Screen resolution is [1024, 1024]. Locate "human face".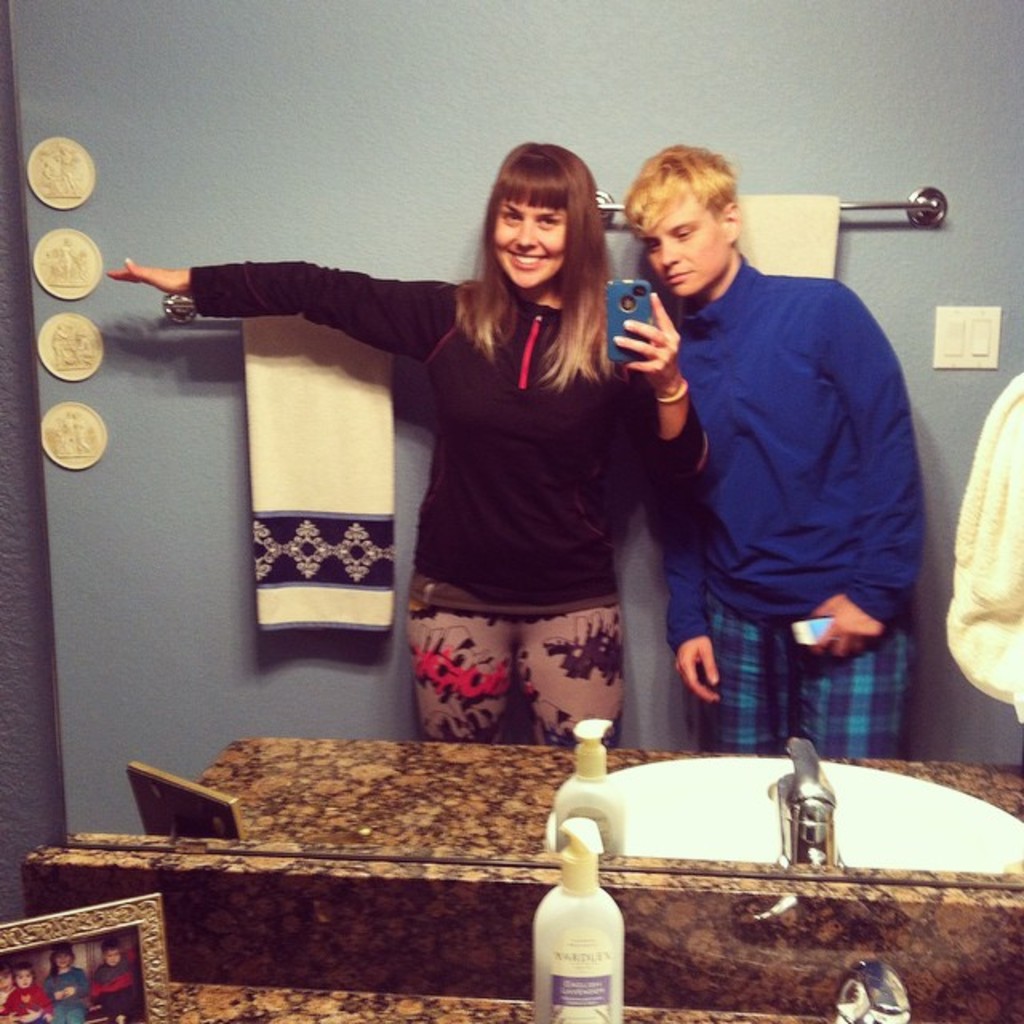
l=54, t=947, r=72, b=971.
